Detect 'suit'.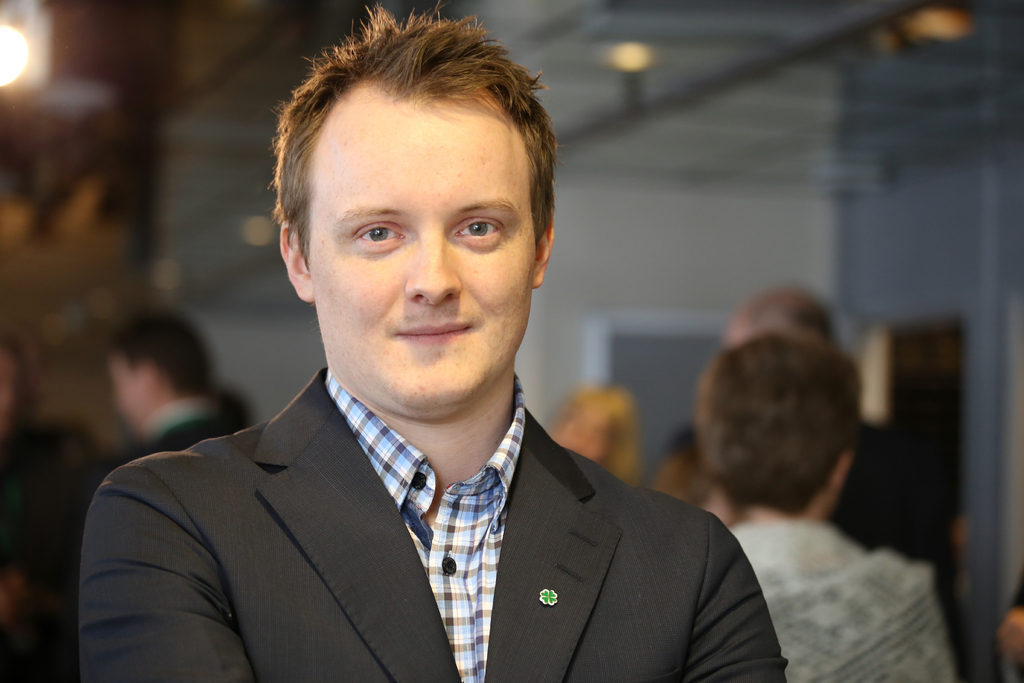
Detected at <region>61, 400, 239, 606</region>.
